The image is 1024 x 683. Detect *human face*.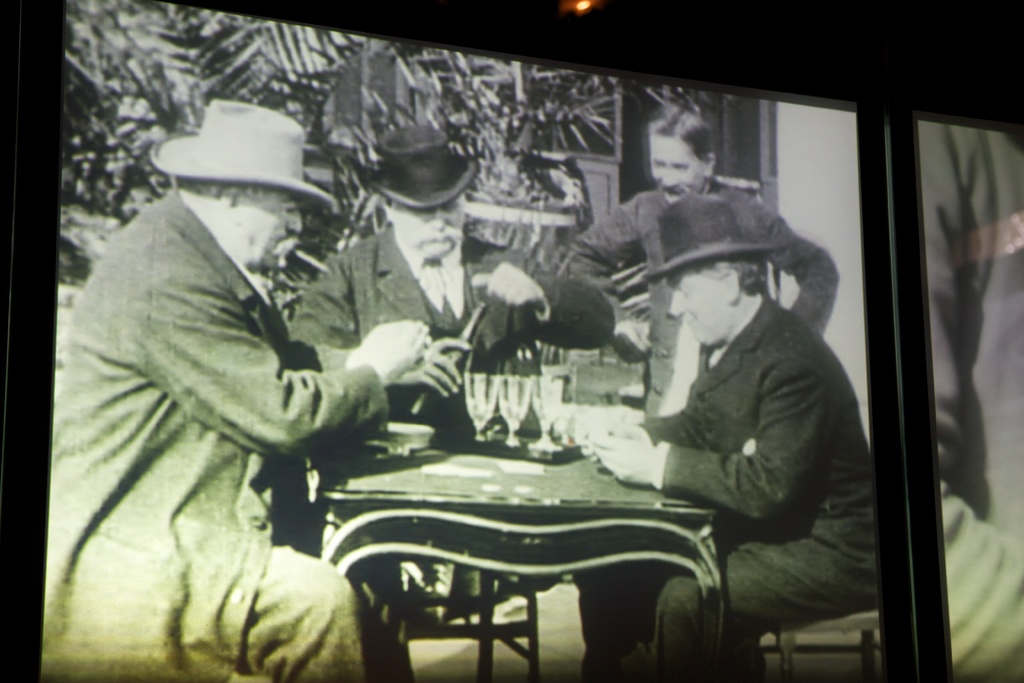
Detection: 400:208:455:264.
